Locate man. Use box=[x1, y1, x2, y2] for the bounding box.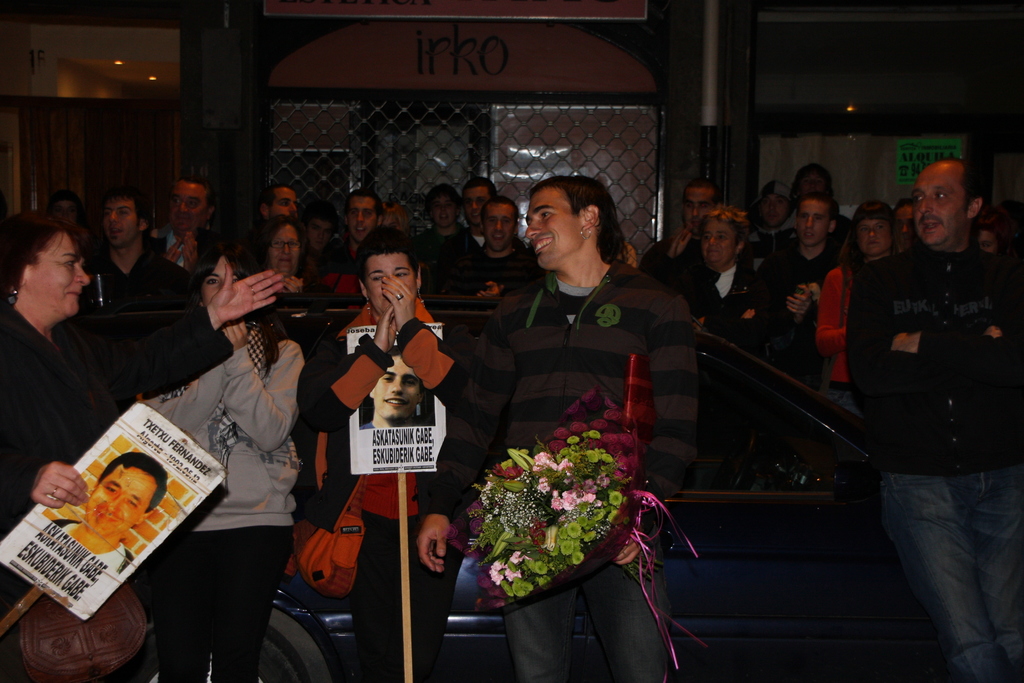
box=[415, 176, 701, 682].
